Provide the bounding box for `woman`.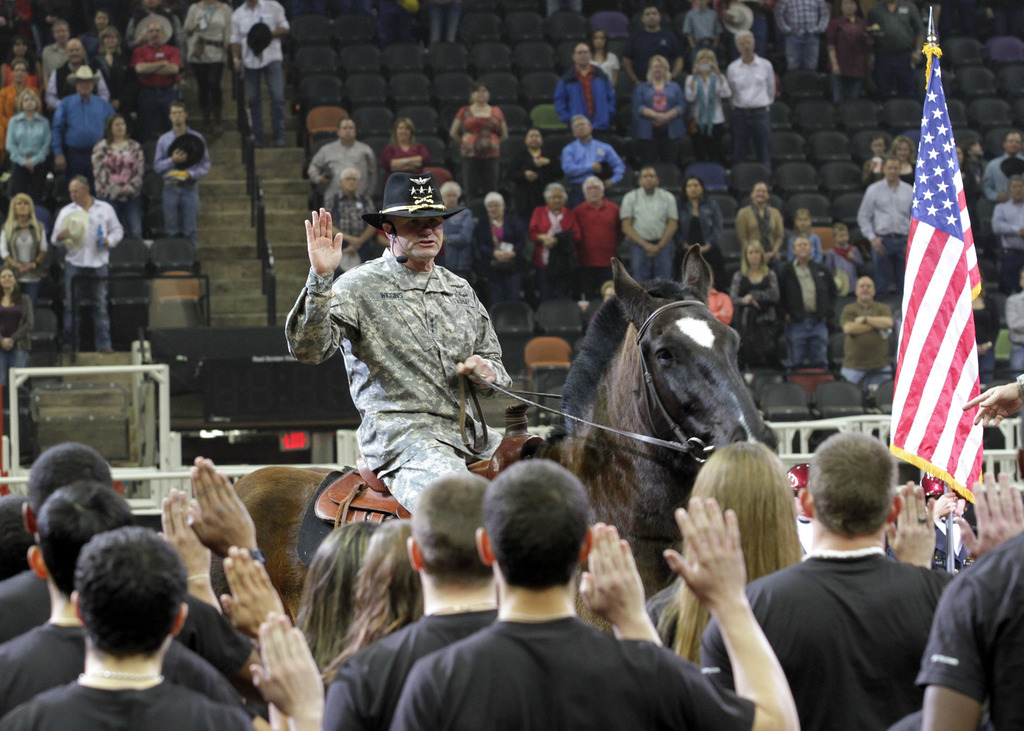
[x1=467, y1=184, x2=532, y2=304].
